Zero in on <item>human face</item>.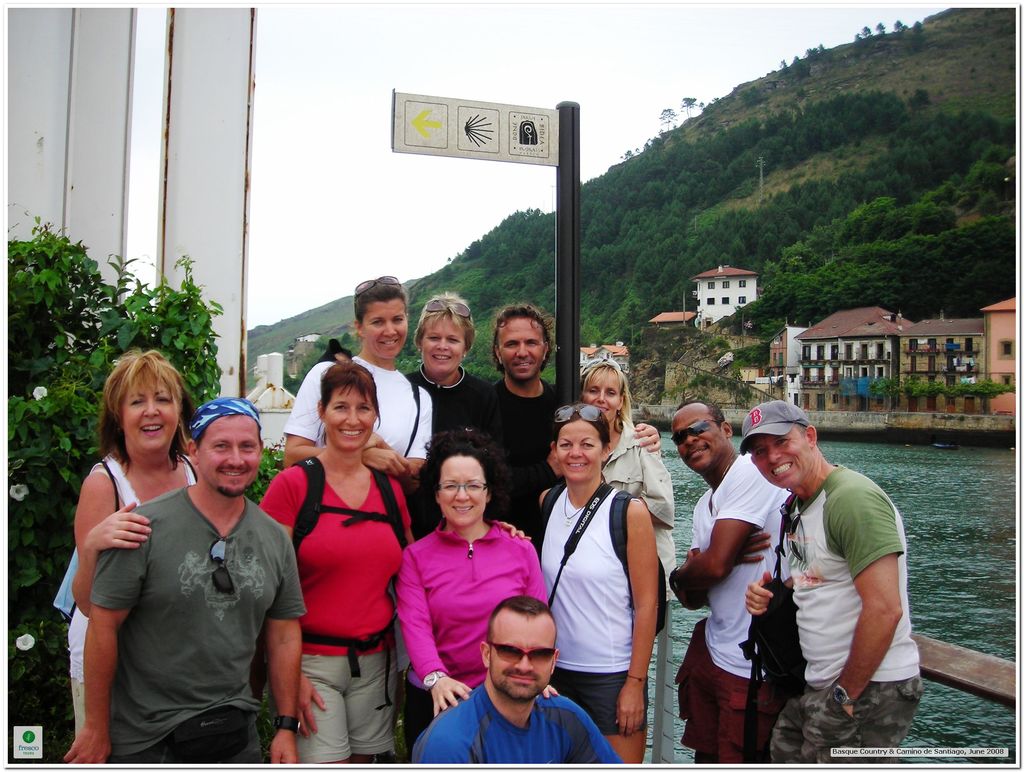
Zeroed in: bbox=[556, 419, 600, 480].
